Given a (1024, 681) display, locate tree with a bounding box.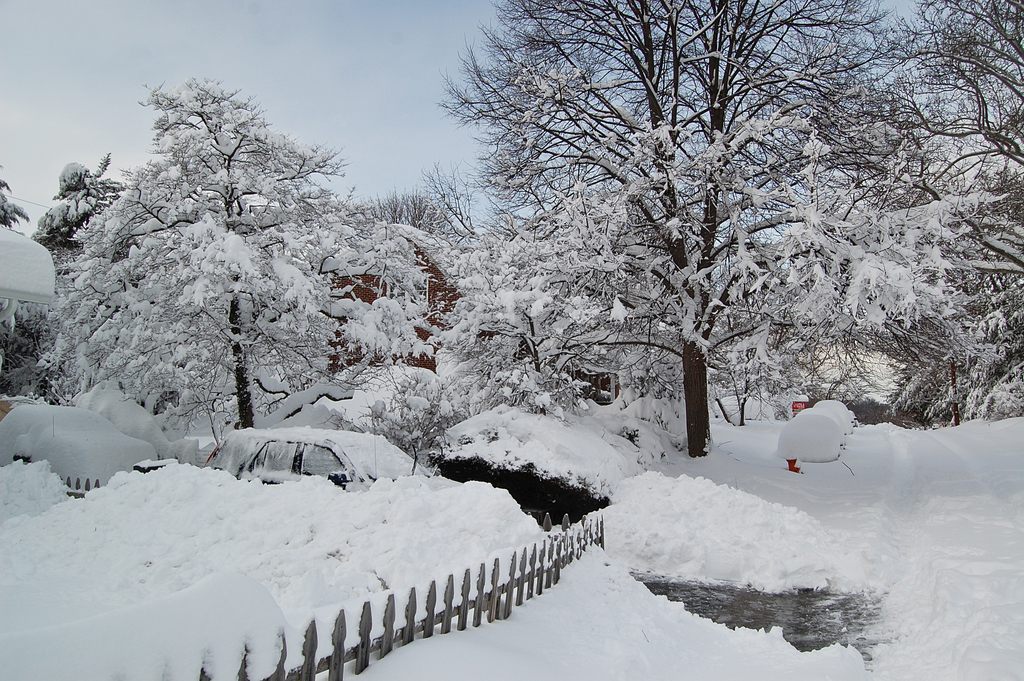
Located: 0,180,36,227.
